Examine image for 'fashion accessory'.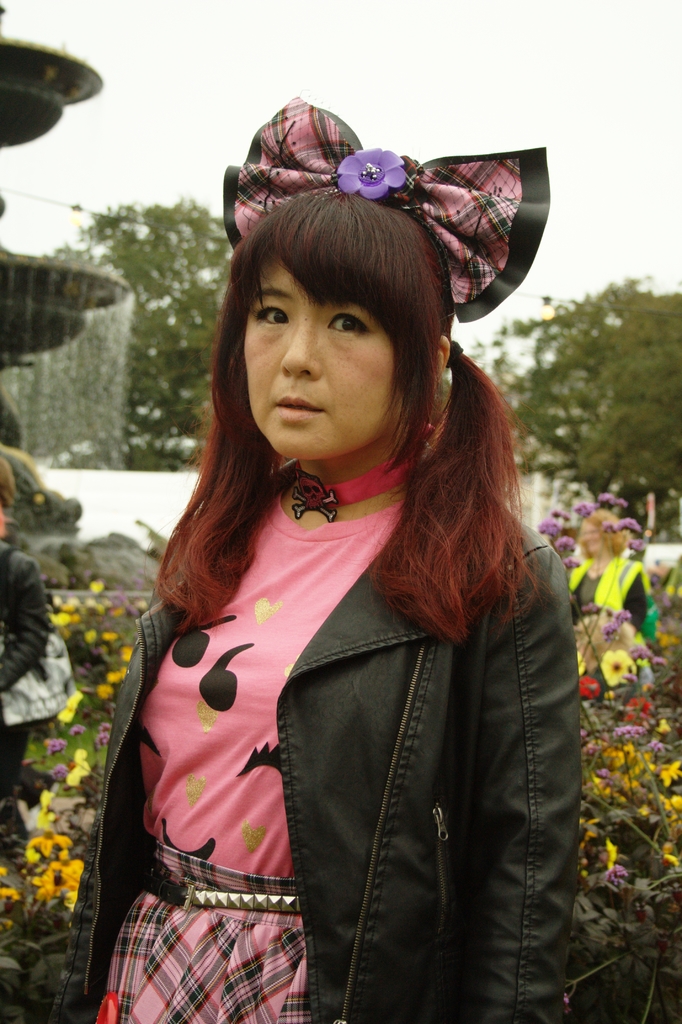
Examination result: Rect(287, 423, 425, 519).
